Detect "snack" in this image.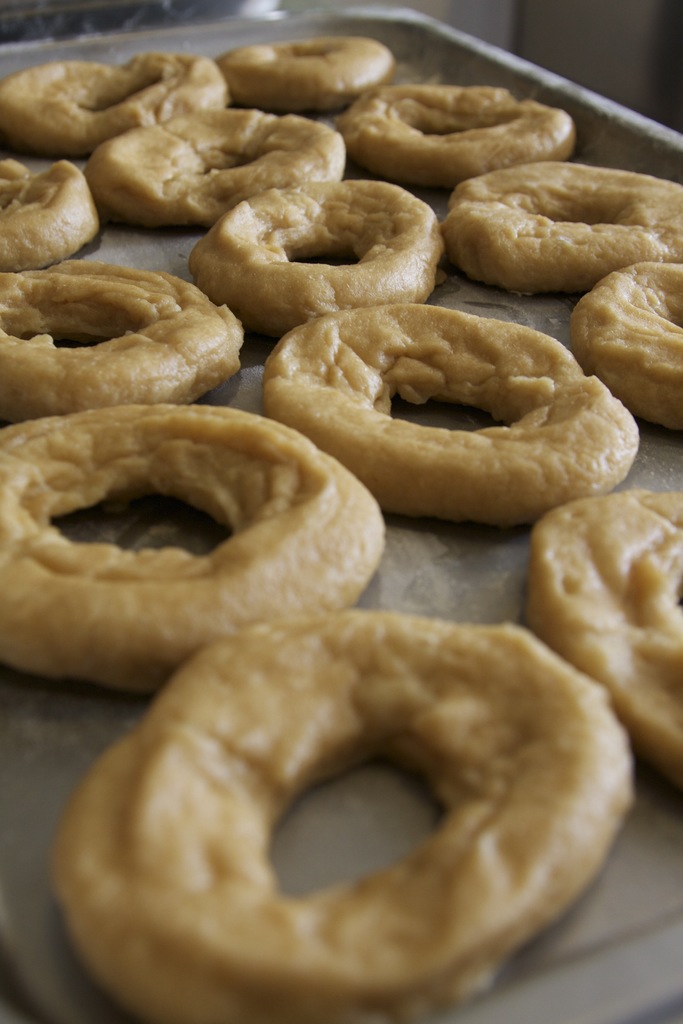
Detection: x1=0 y1=405 x2=390 y2=692.
